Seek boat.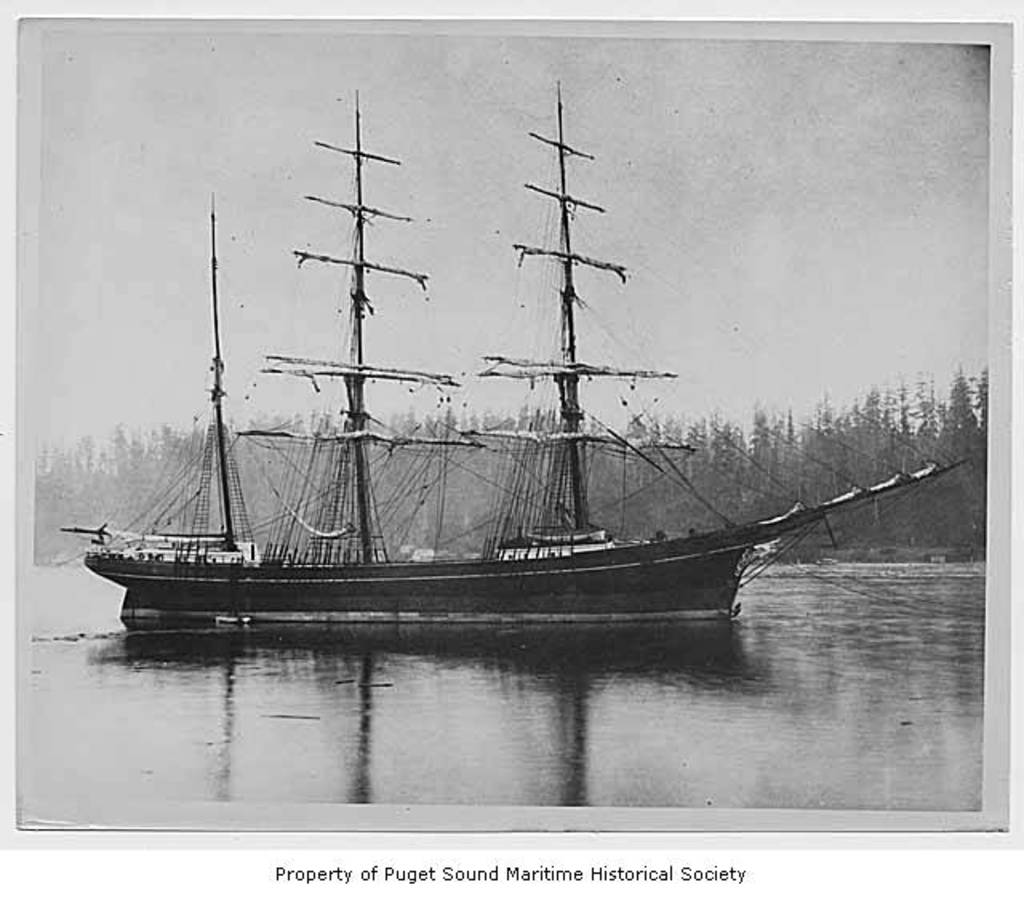
BBox(48, 99, 952, 684).
